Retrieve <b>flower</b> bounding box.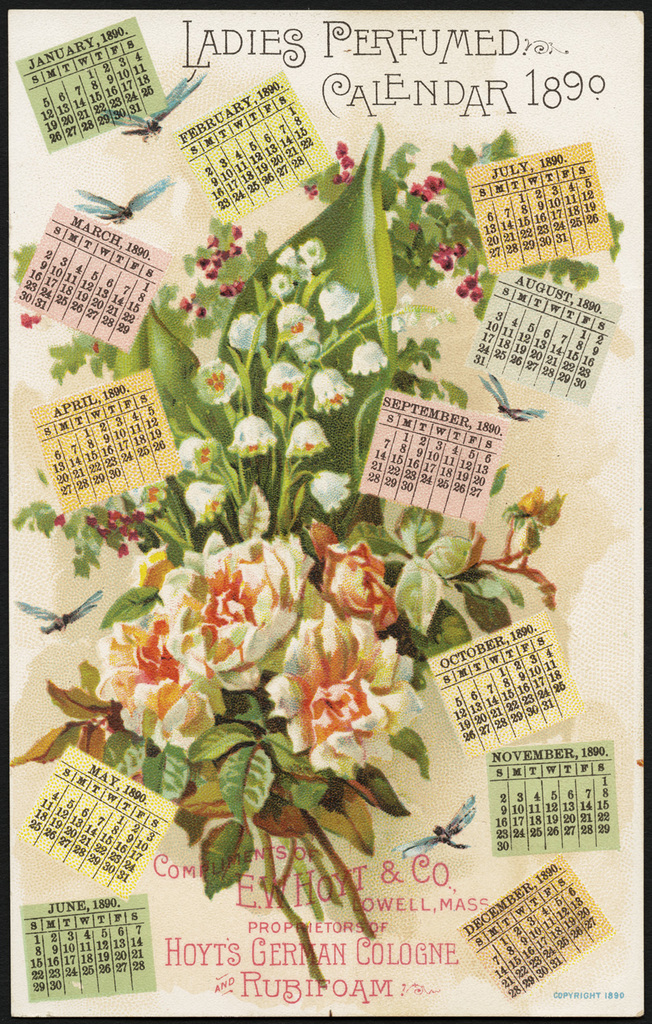
Bounding box: (x1=303, y1=180, x2=322, y2=203).
